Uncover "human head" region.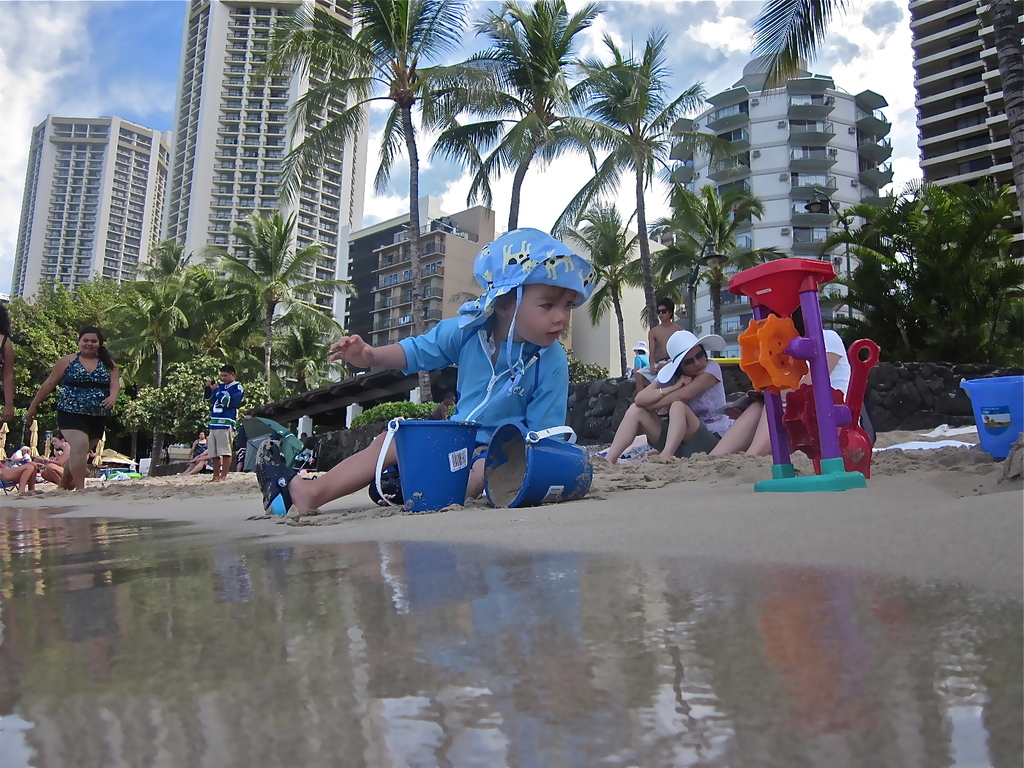
Uncovered: [77,326,100,355].
